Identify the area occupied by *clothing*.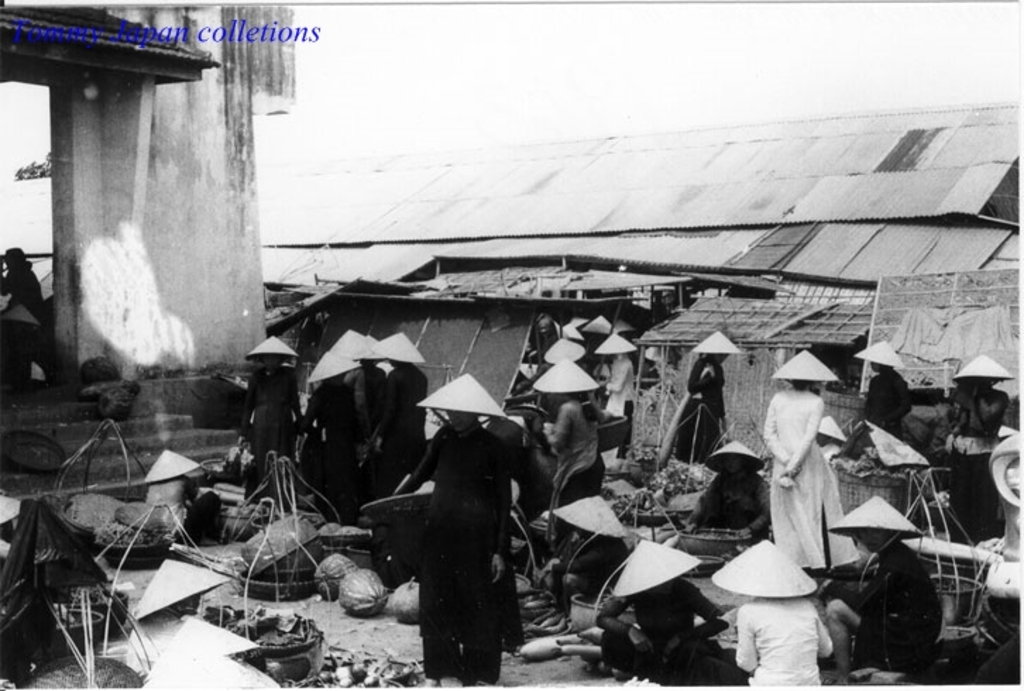
Area: 402/382/532/683.
